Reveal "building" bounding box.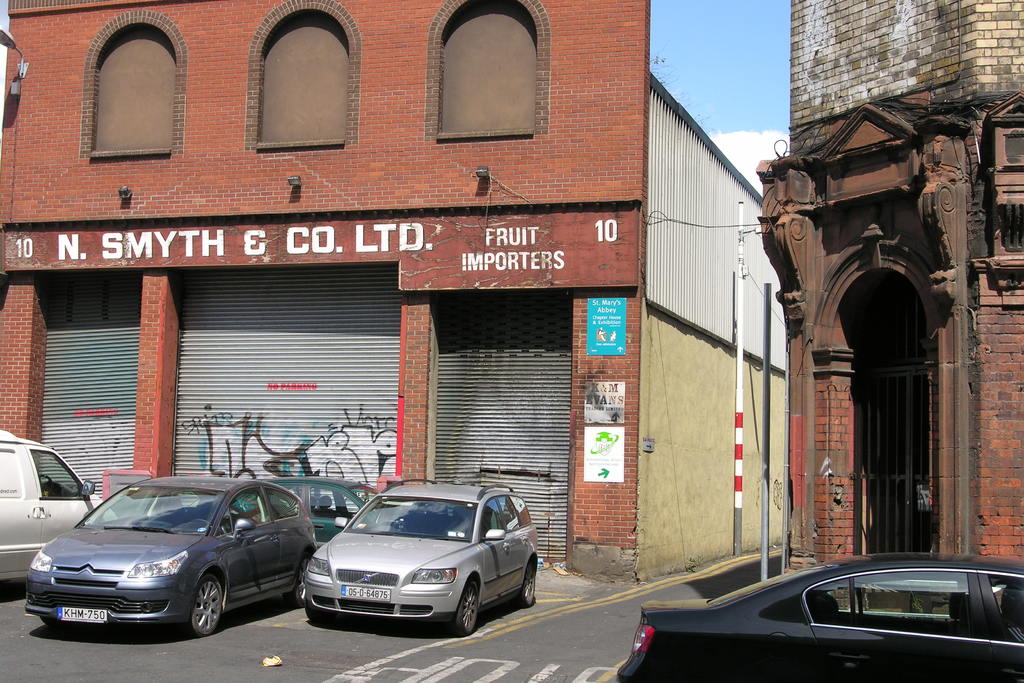
Revealed: crop(760, 0, 1023, 572).
